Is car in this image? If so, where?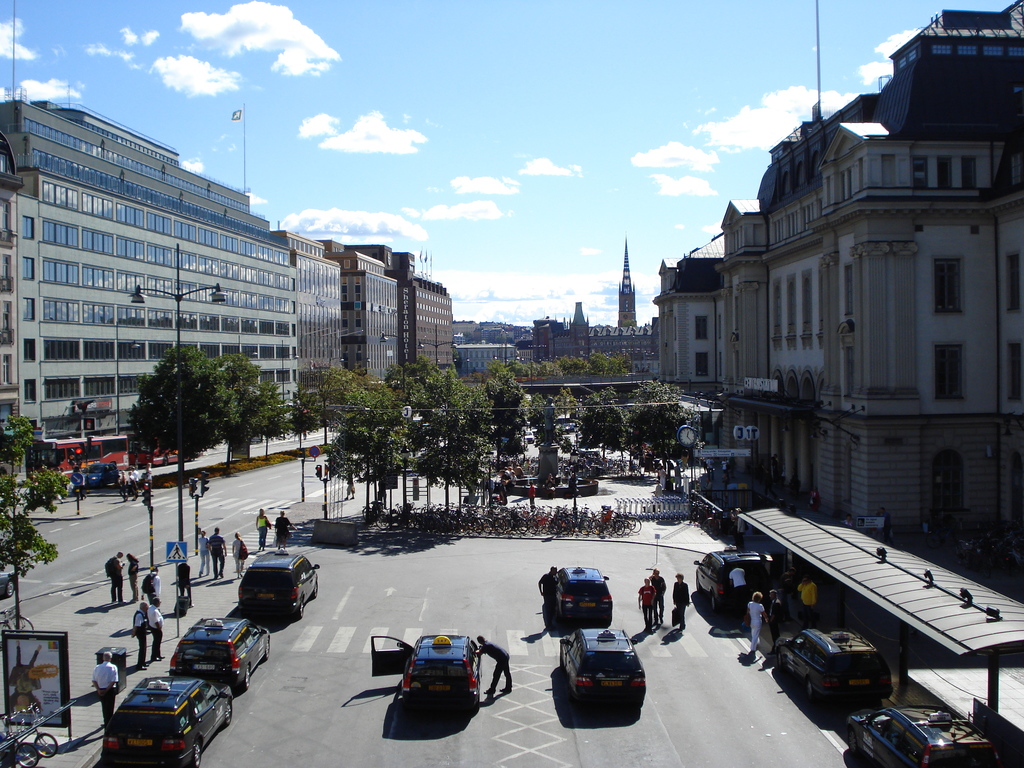
Yes, at <bbox>842, 701, 1000, 767</bbox>.
